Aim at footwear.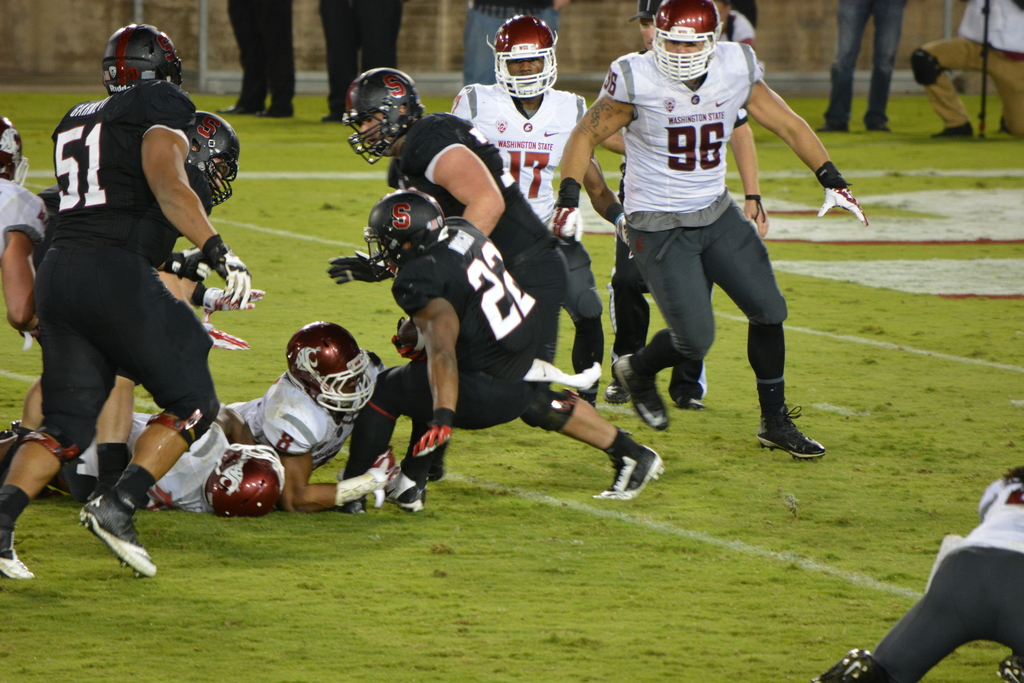
Aimed at x1=81 y1=494 x2=163 y2=575.
